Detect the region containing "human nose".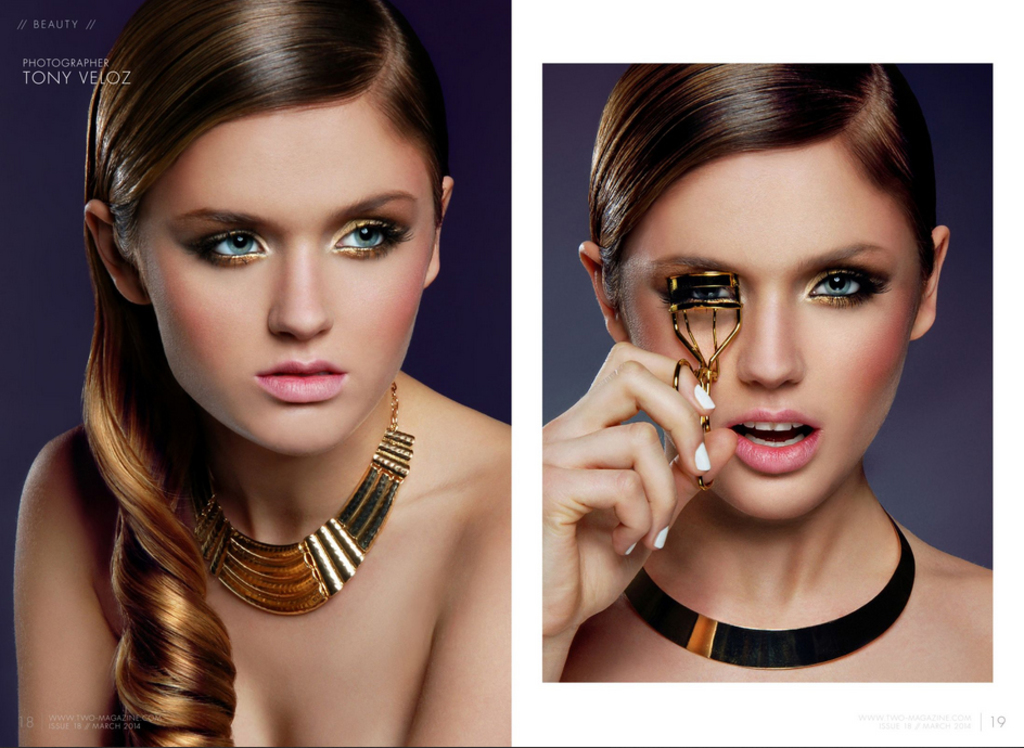
crop(264, 241, 334, 340).
